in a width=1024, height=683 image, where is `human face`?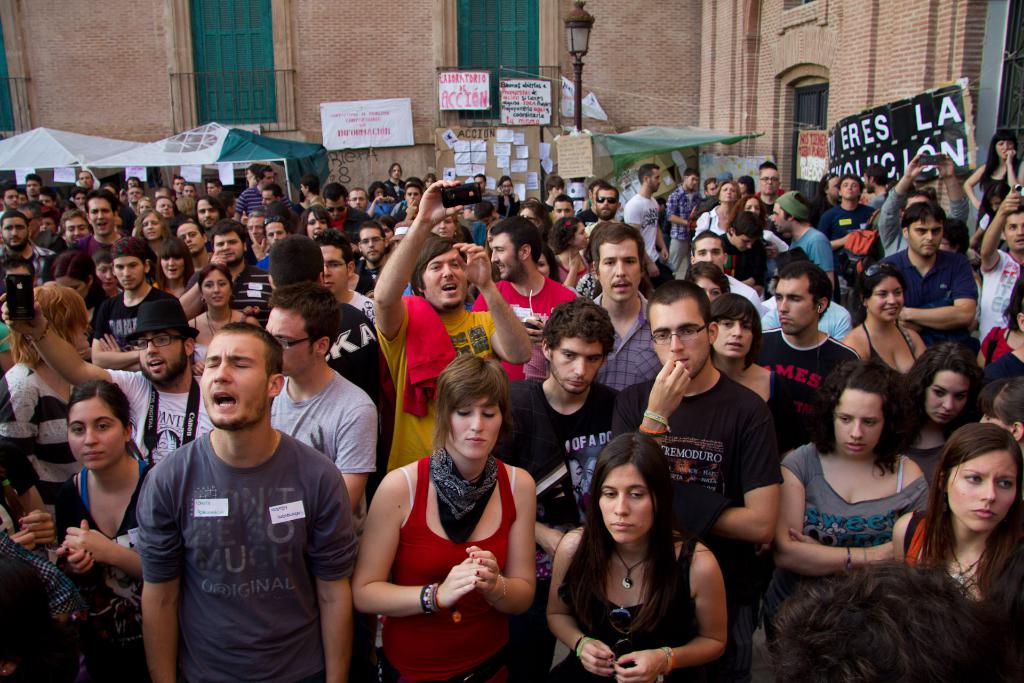
317,236,349,295.
